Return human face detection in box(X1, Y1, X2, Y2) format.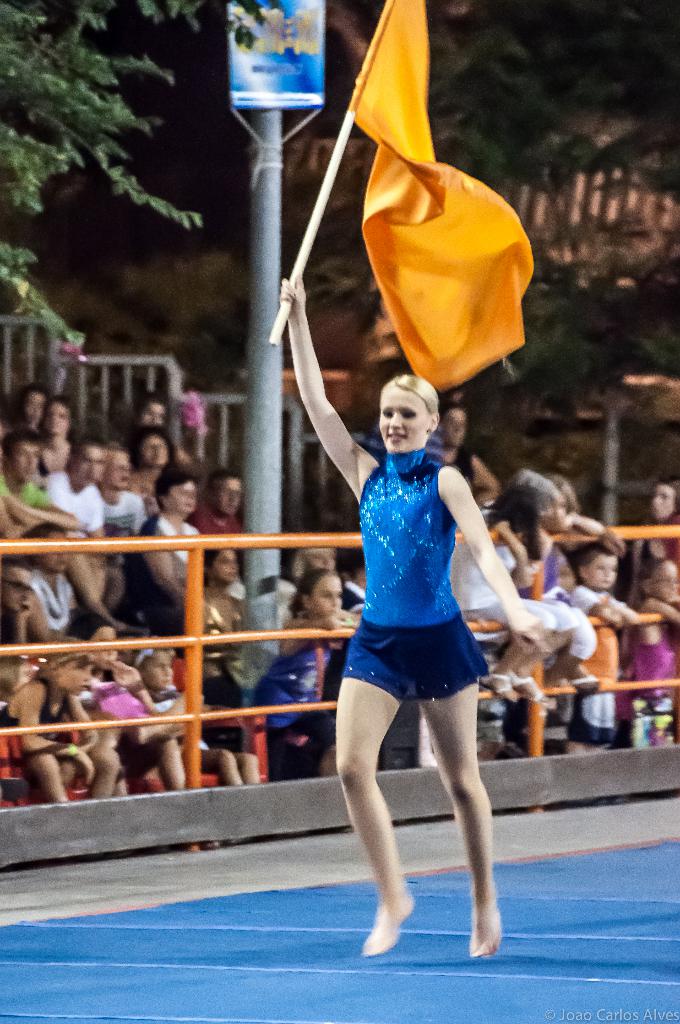
box(138, 400, 166, 426).
